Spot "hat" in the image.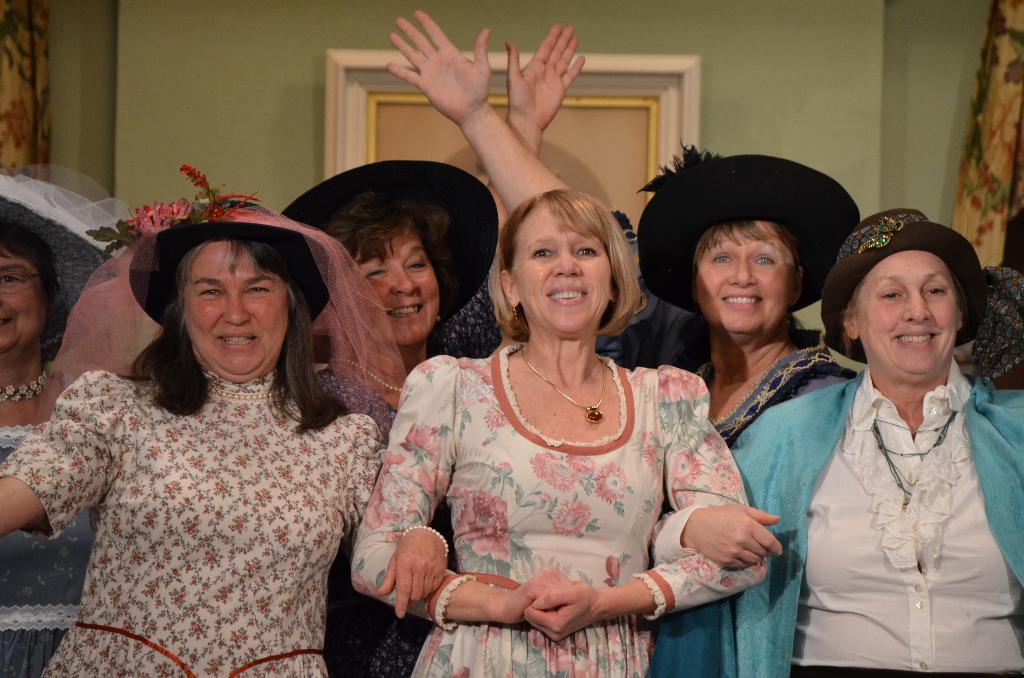
"hat" found at bbox(0, 170, 129, 364).
